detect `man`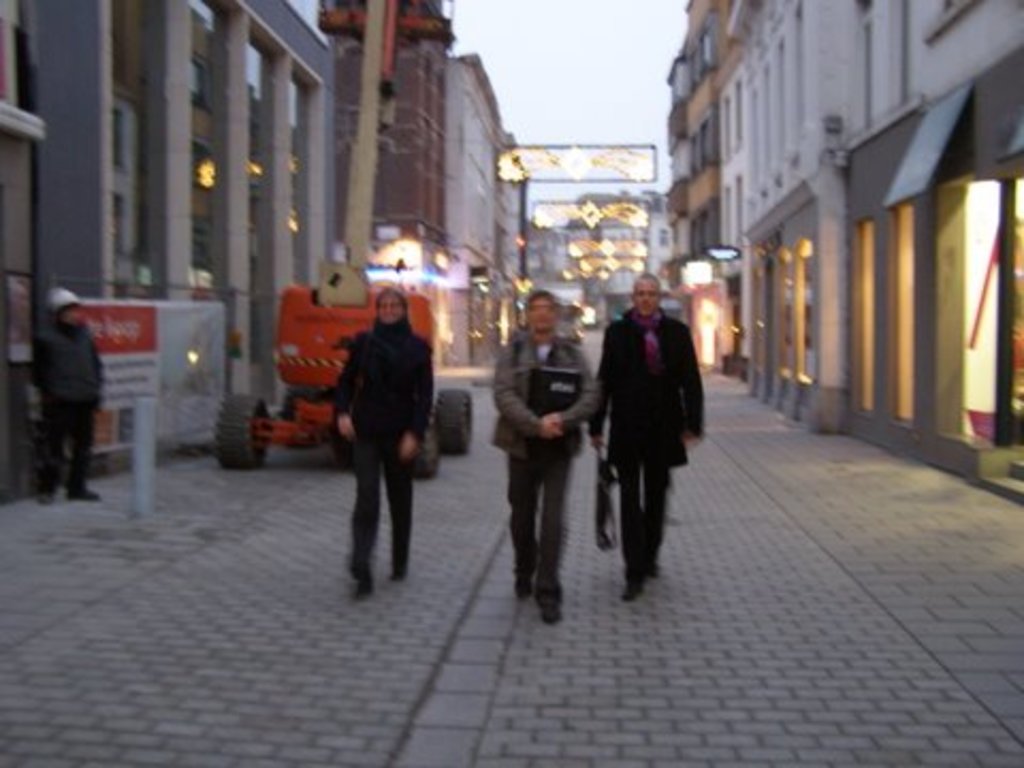
(333,282,437,604)
